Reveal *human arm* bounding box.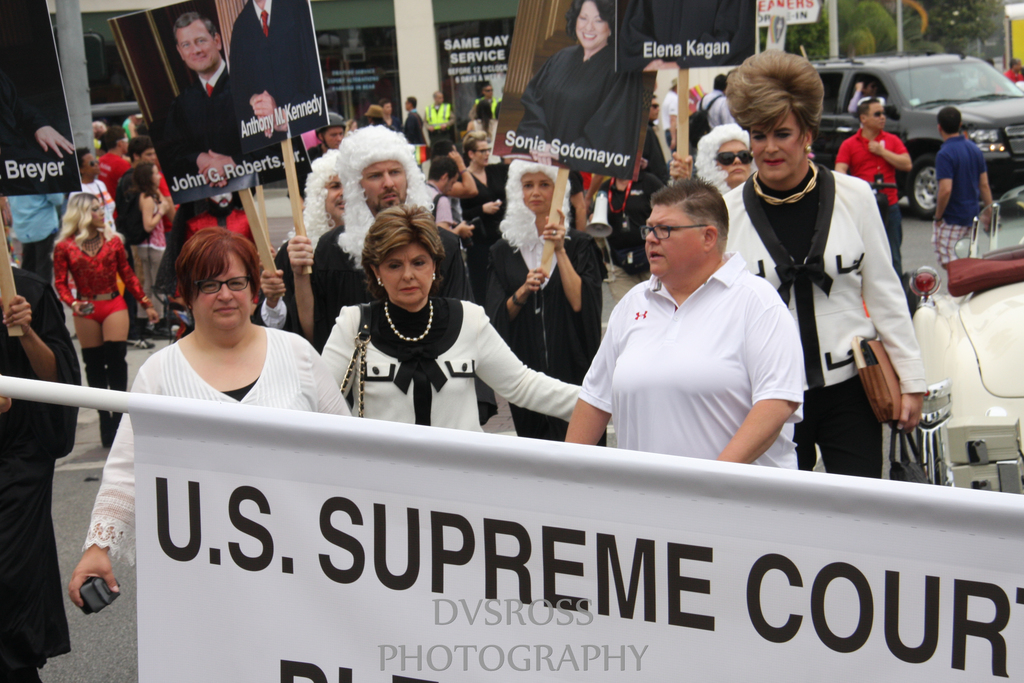
Revealed: 0 293 84 388.
